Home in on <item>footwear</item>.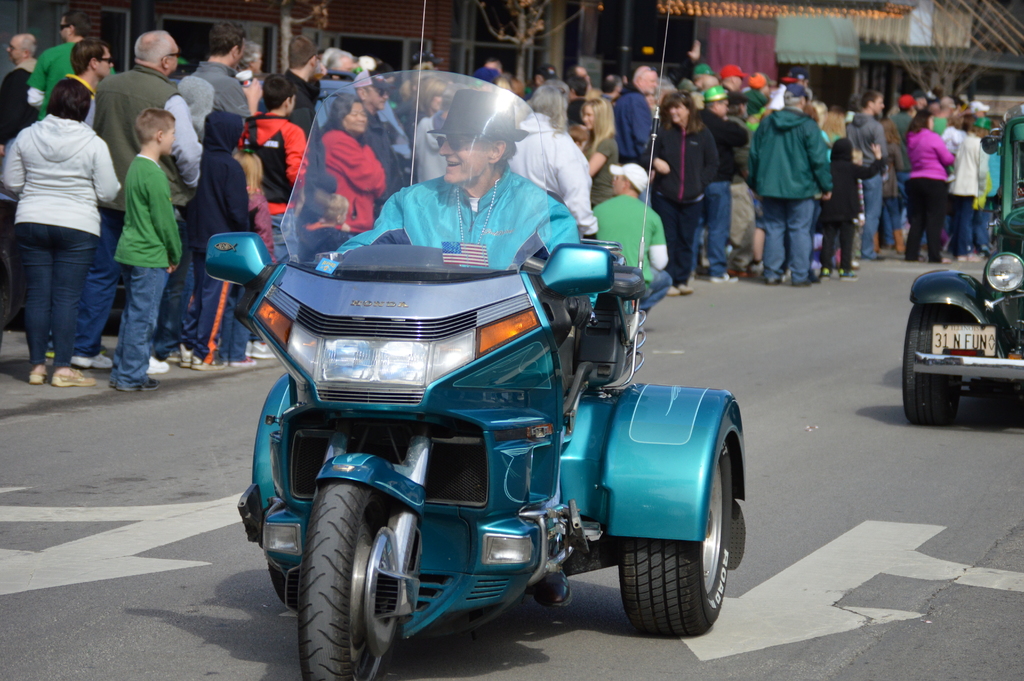
Homed in at left=232, top=350, right=250, bottom=365.
